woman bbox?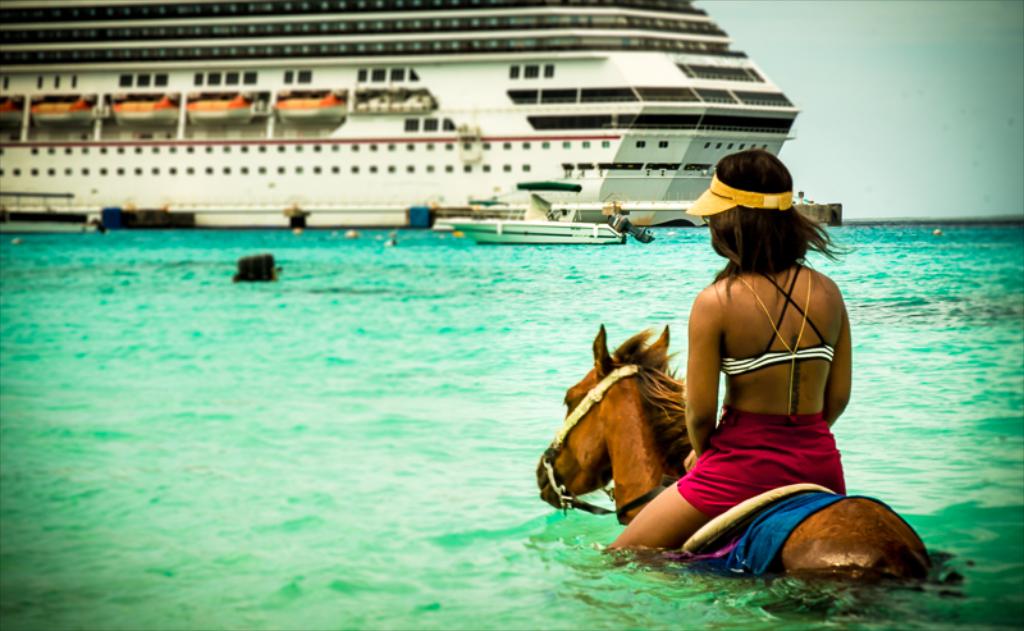
BBox(604, 159, 870, 593)
